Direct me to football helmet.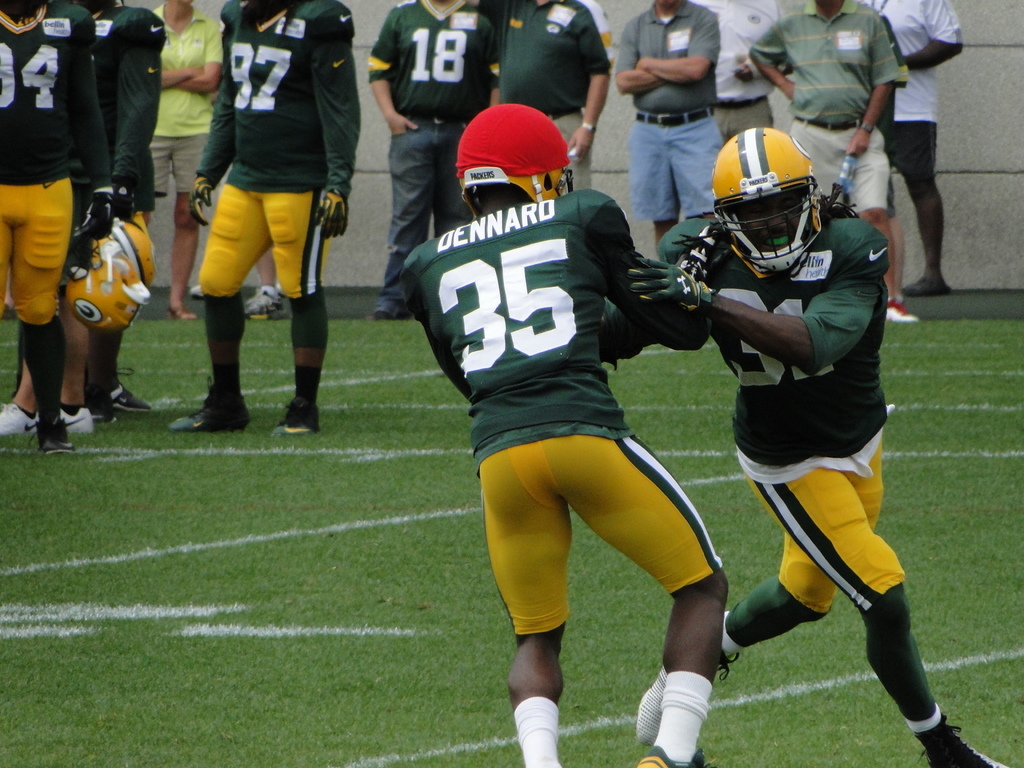
Direction: locate(66, 225, 144, 332).
